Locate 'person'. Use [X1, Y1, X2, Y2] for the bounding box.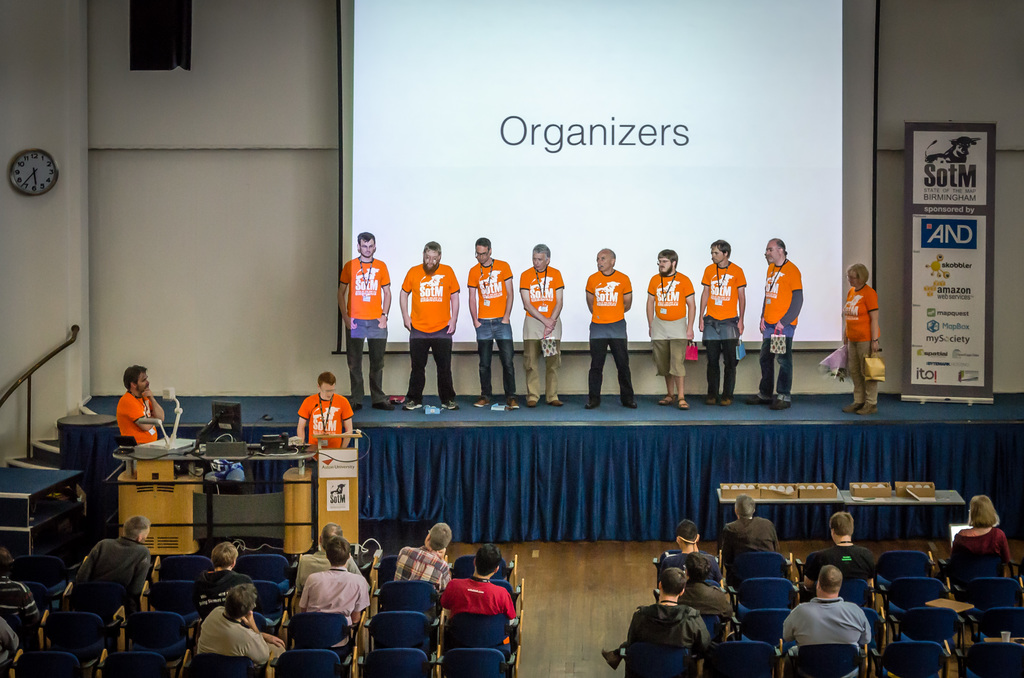
[720, 494, 780, 565].
